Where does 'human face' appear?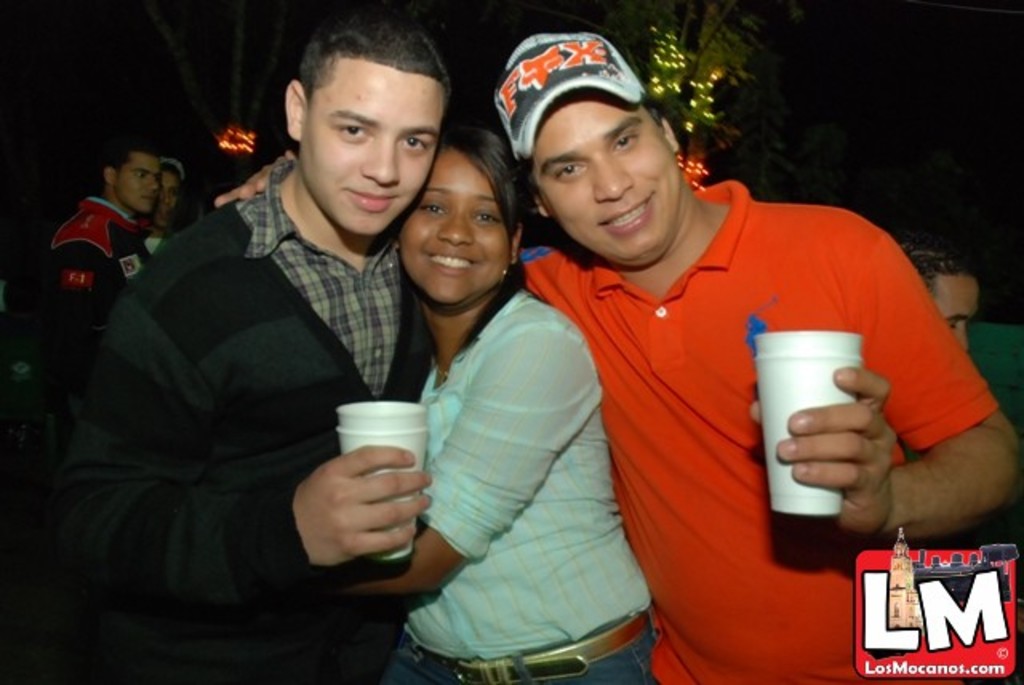
Appears at bbox(150, 171, 178, 222).
